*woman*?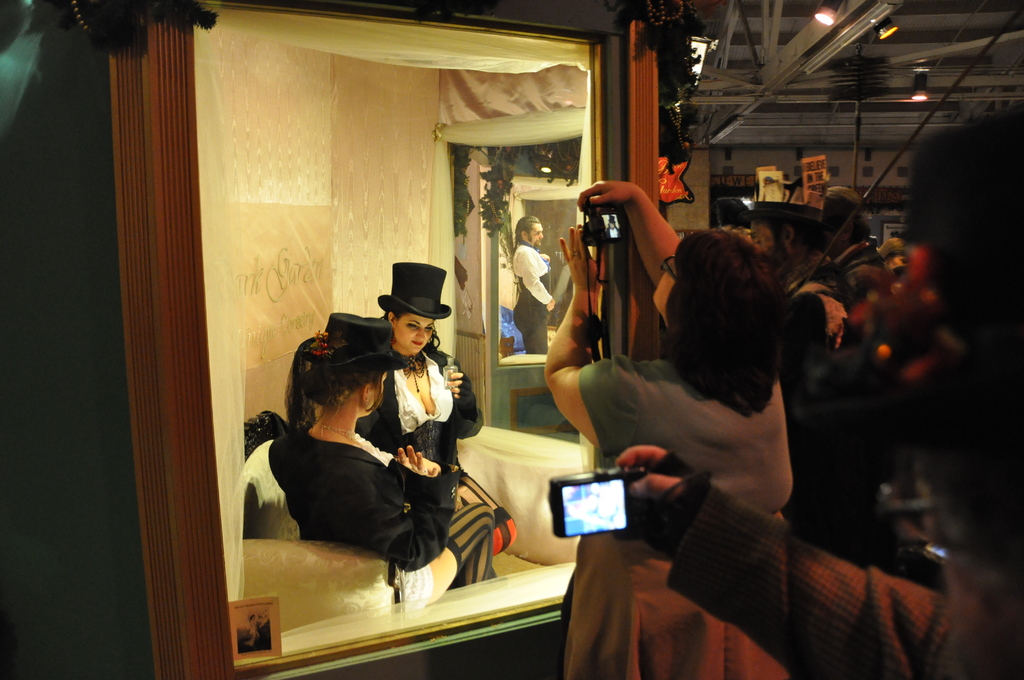
[left=268, top=312, right=460, bottom=606]
